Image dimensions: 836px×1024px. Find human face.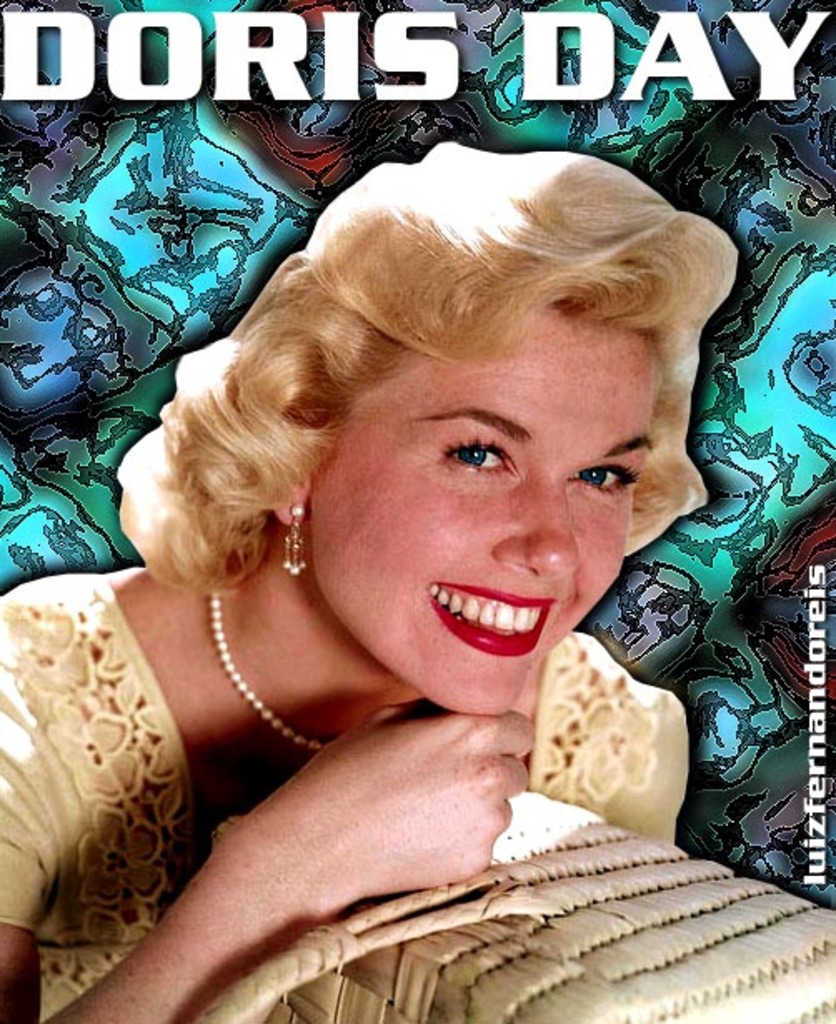
box=[308, 303, 656, 713].
